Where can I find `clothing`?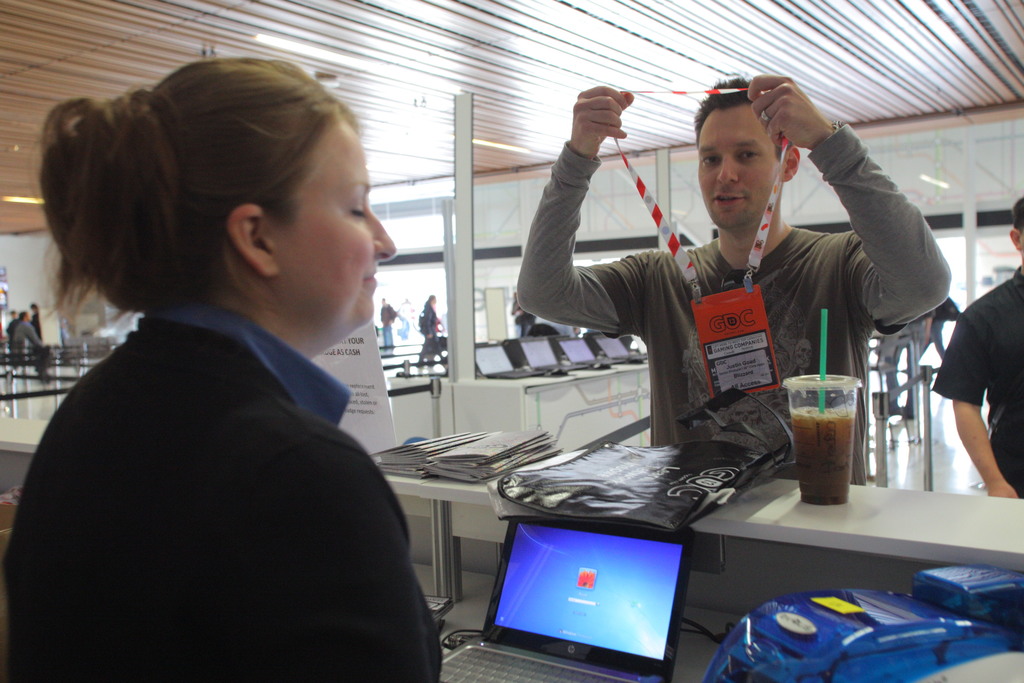
You can find it at <box>519,126,951,488</box>.
